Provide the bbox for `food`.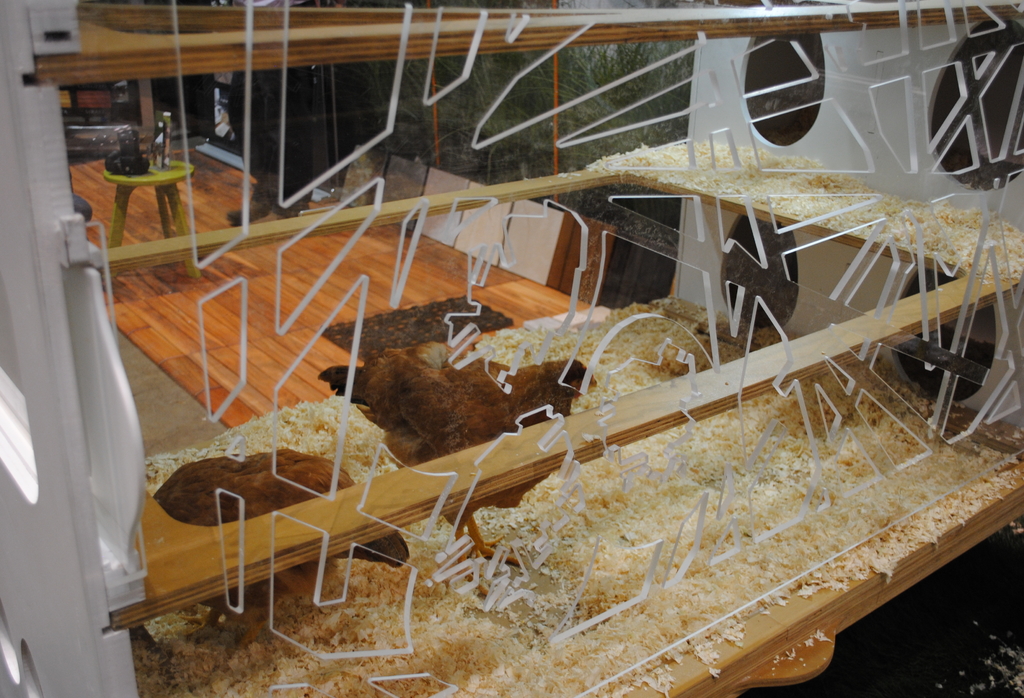
[left=150, top=448, right=410, bottom=643].
